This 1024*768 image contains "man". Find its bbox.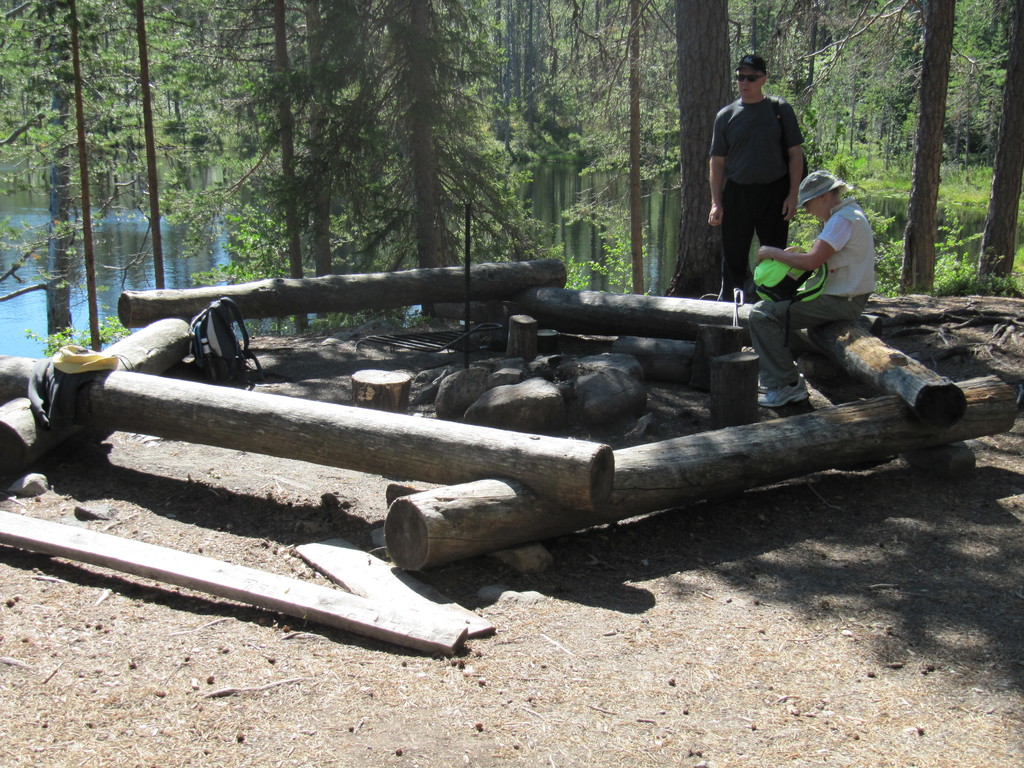
bbox=[710, 60, 817, 292].
